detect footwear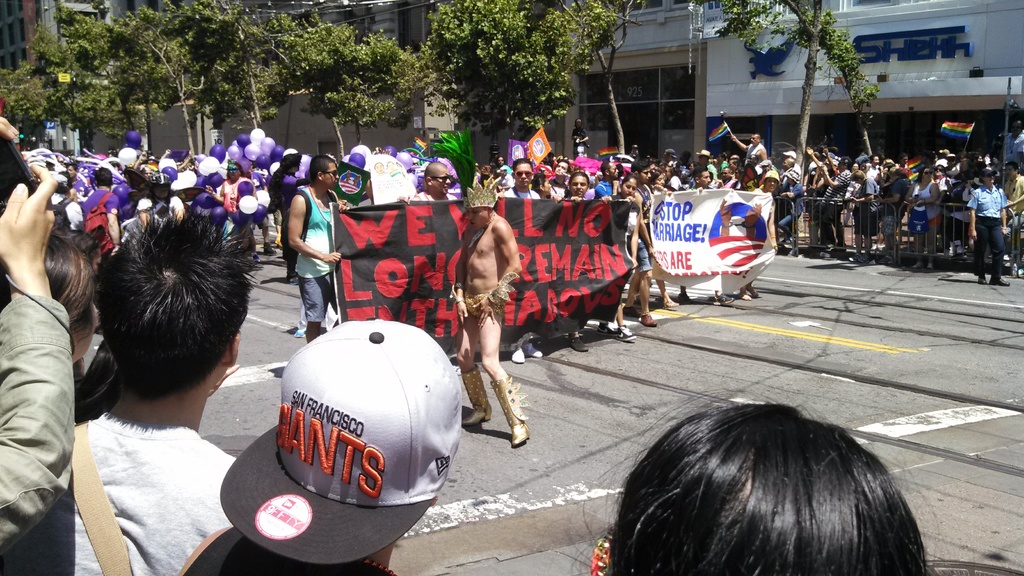
(left=677, top=291, right=687, bottom=308)
